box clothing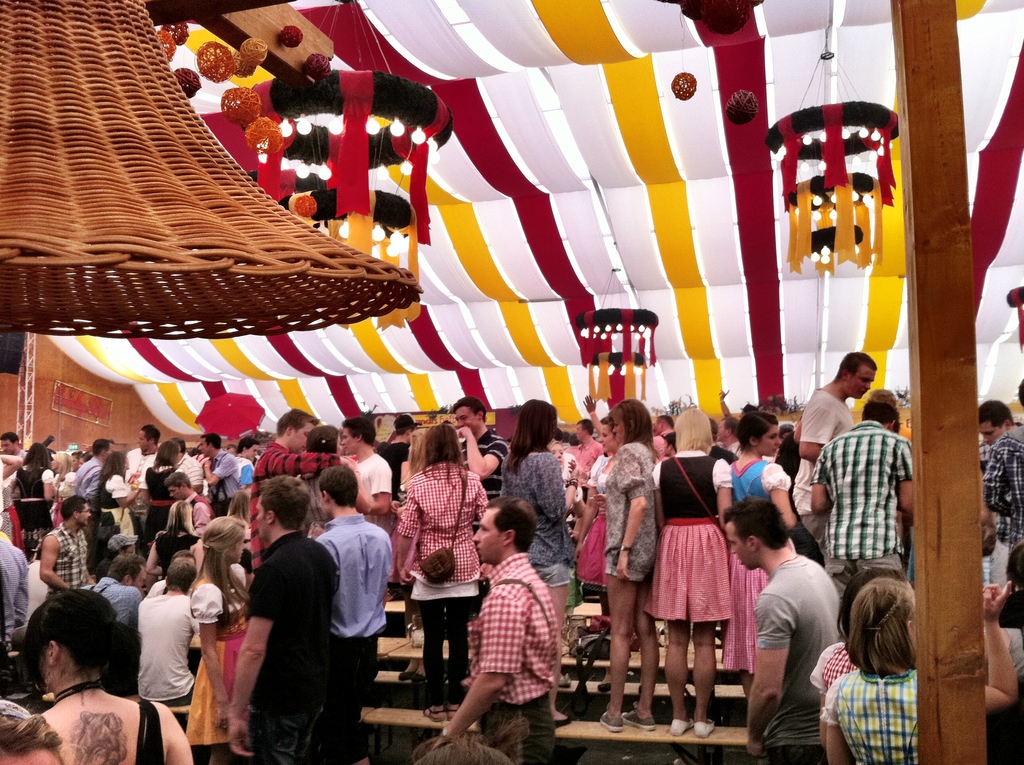
[827,670,924,763]
